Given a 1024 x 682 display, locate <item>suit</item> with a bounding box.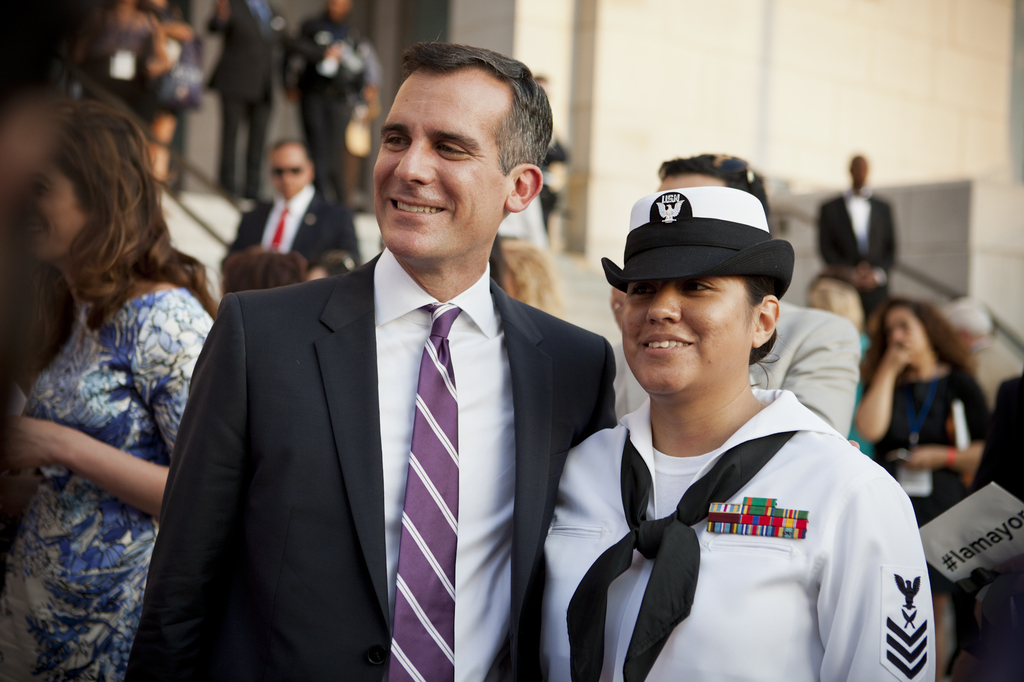
Located: [left=200, top=0, right=292, bottom=194].
